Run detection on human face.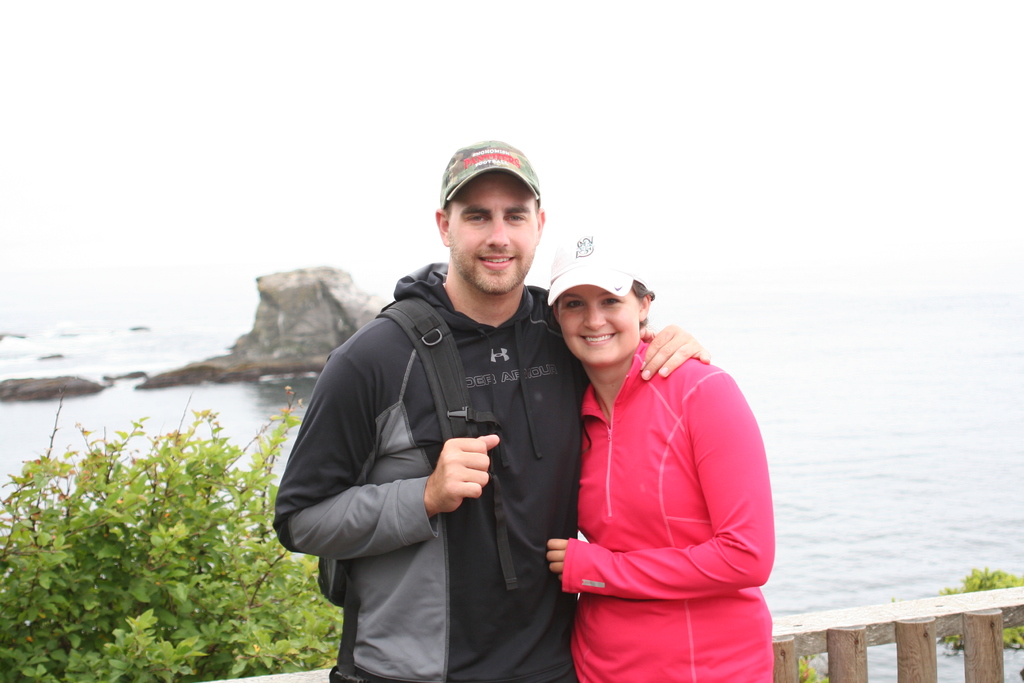
Result: Rect(452, 179, 525, 299).
